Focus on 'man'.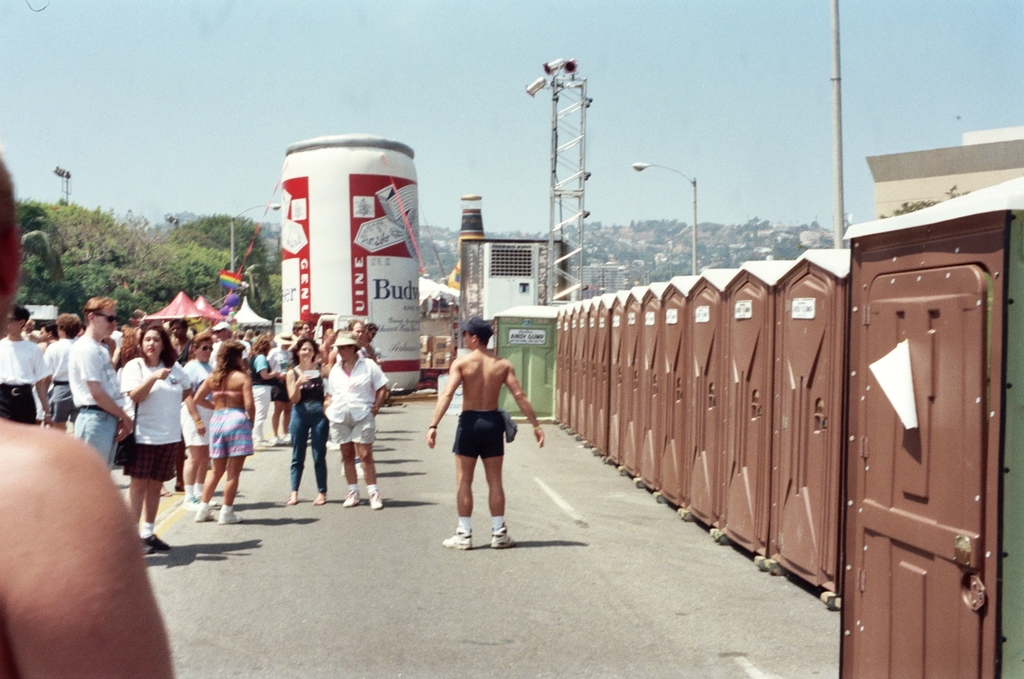
Focused at select_region(433, 321, 529, 543).
